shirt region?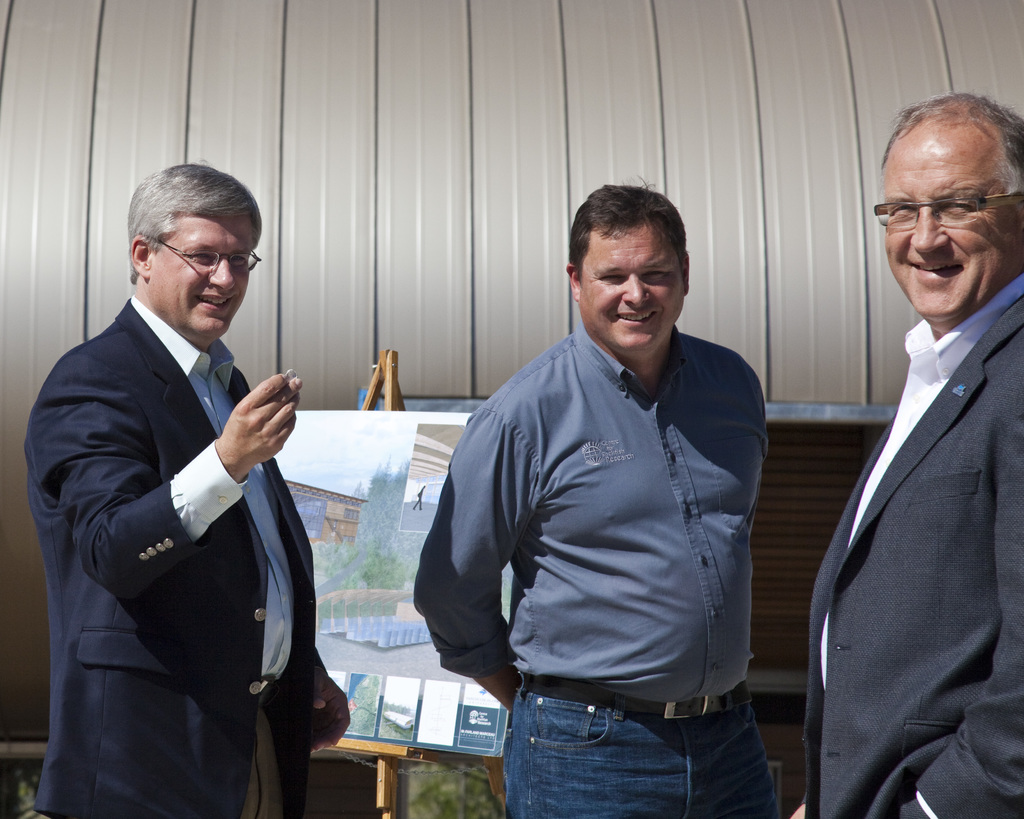
box(131, 294, 296, 683)
